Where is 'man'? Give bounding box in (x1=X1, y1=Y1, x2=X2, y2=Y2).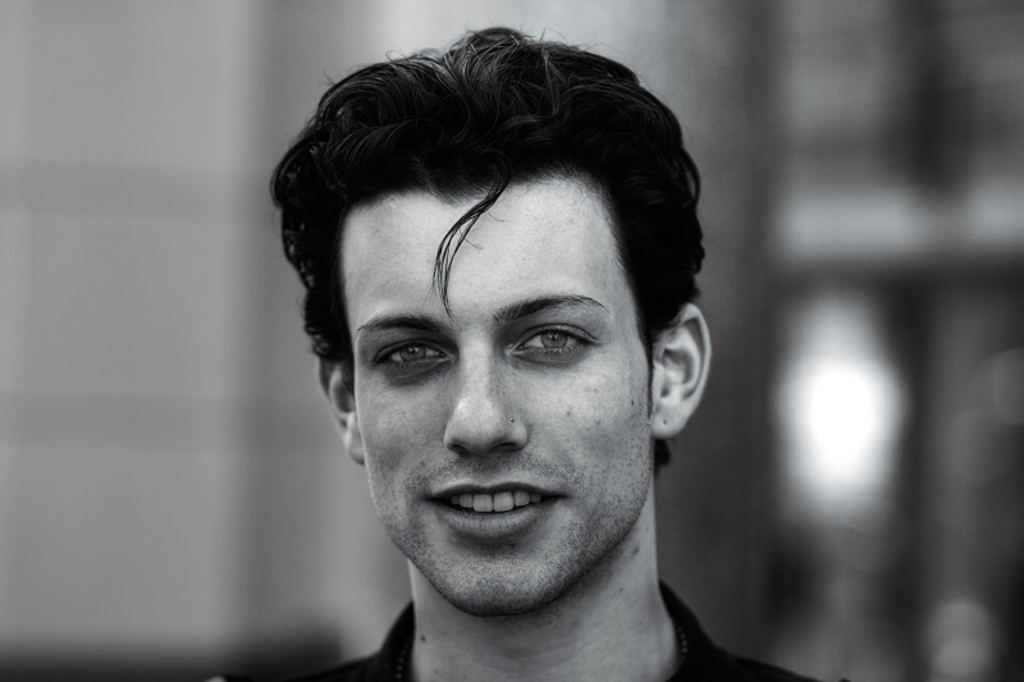
(x1=175, y1=45, x2=845, y2=681).
